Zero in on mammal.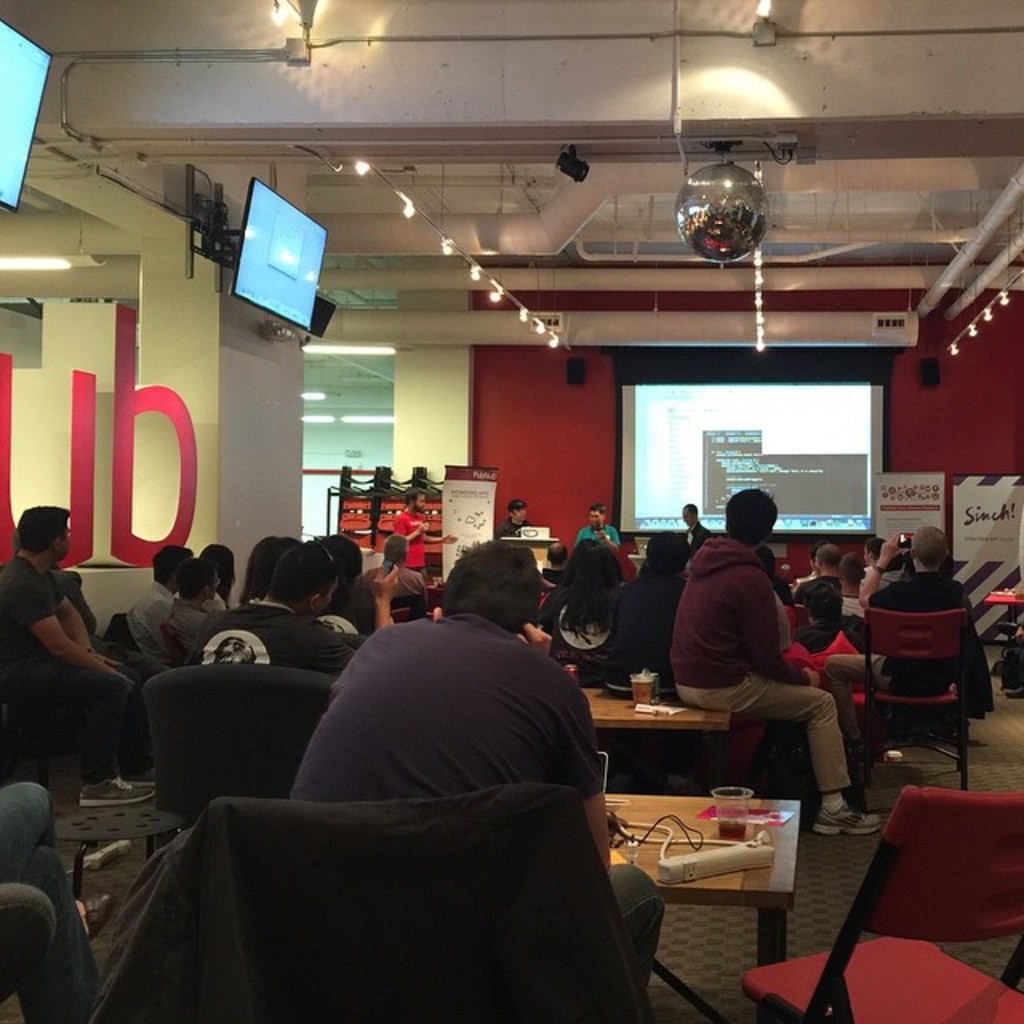
Zeroed in: x1=637 y1=533 x2=691 y2=661.
